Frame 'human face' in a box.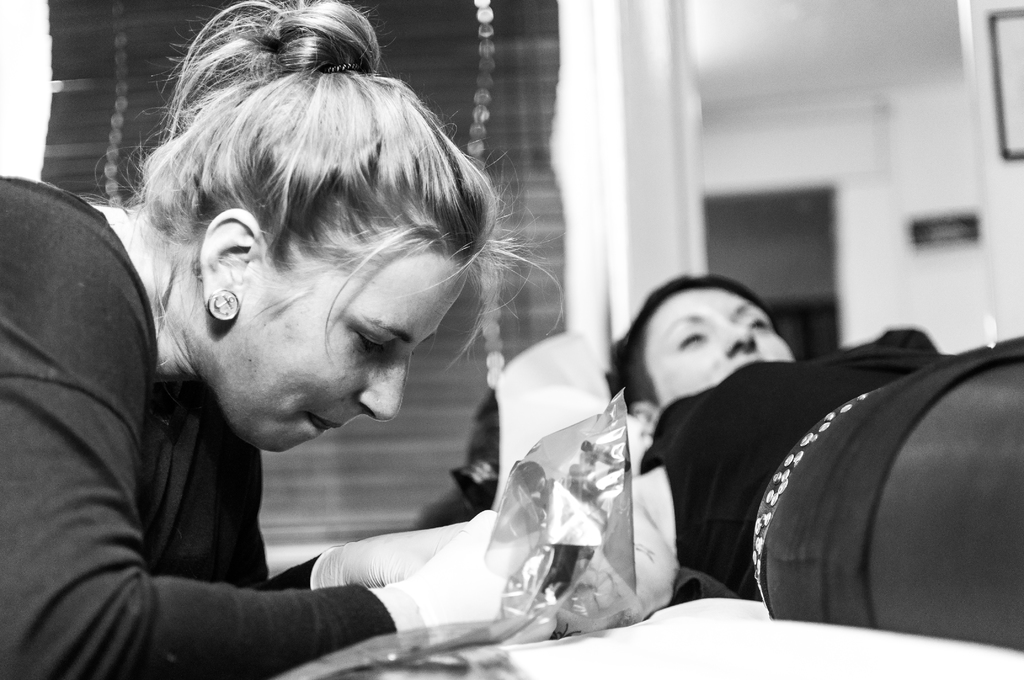
652:286:797:407.
